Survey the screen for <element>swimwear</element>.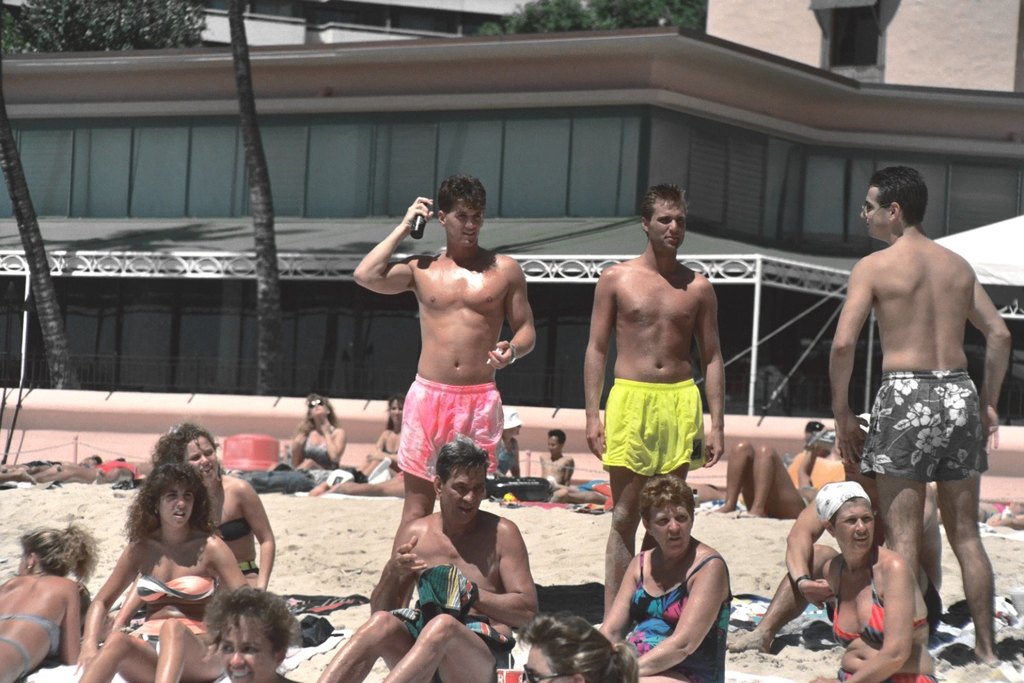
Survey found: Rect(214, 515, 248, 540).
